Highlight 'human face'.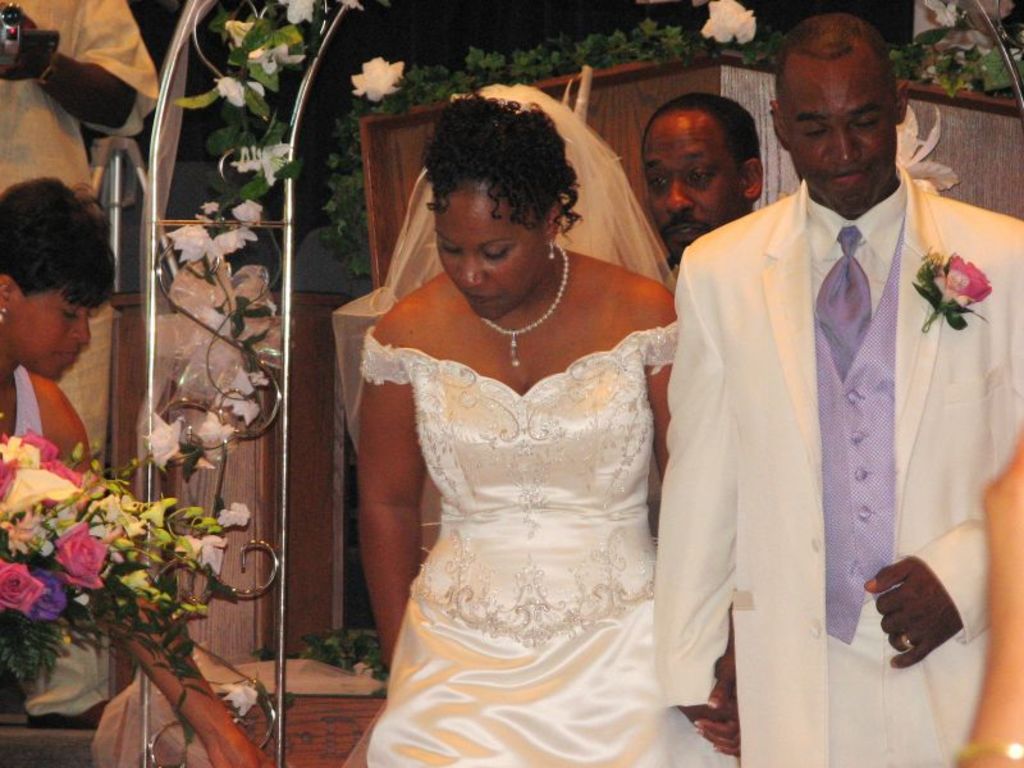
Highlighted region: x1=434 y1=189 x2=547 y2=321.
